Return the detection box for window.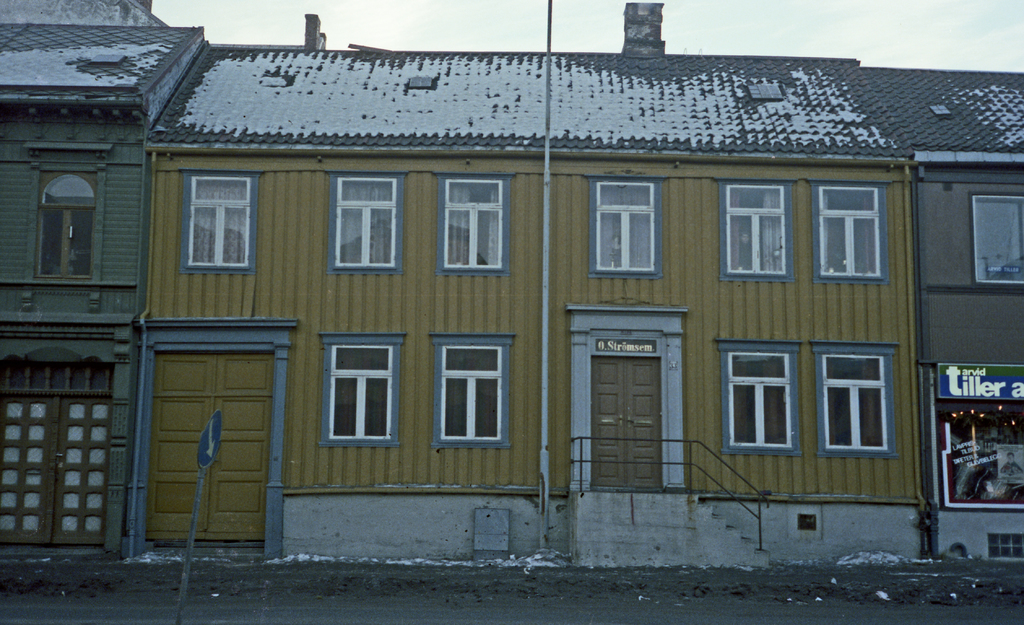
{"left": 808, "top": 339, "right": 898, "bottom": 454}.
